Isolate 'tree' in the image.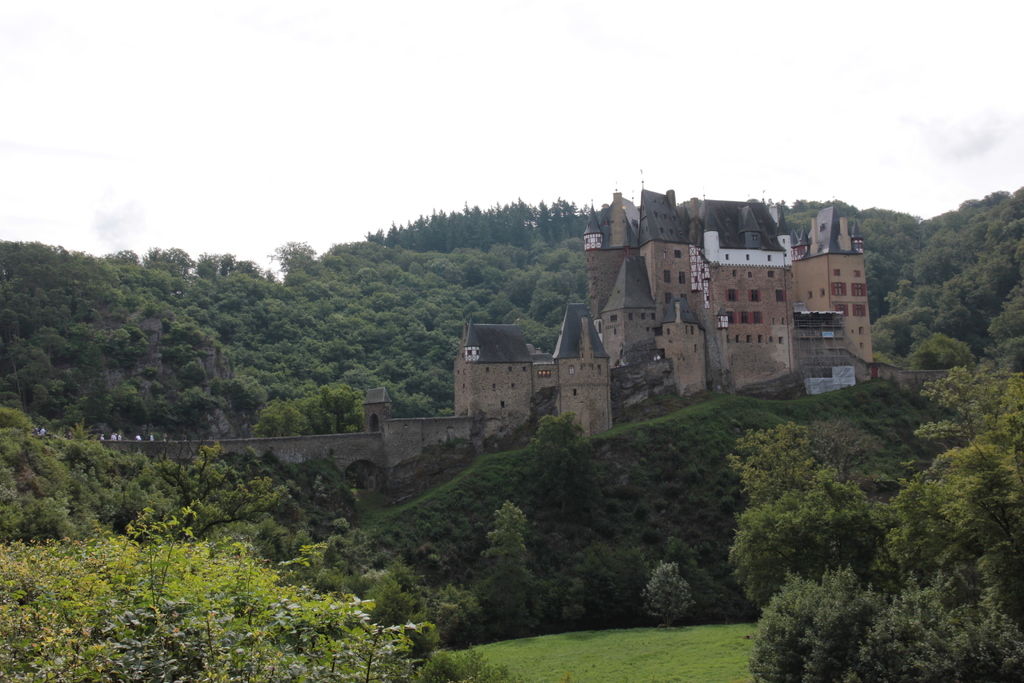
Isolated region: (856, 440, 1023, 582).
